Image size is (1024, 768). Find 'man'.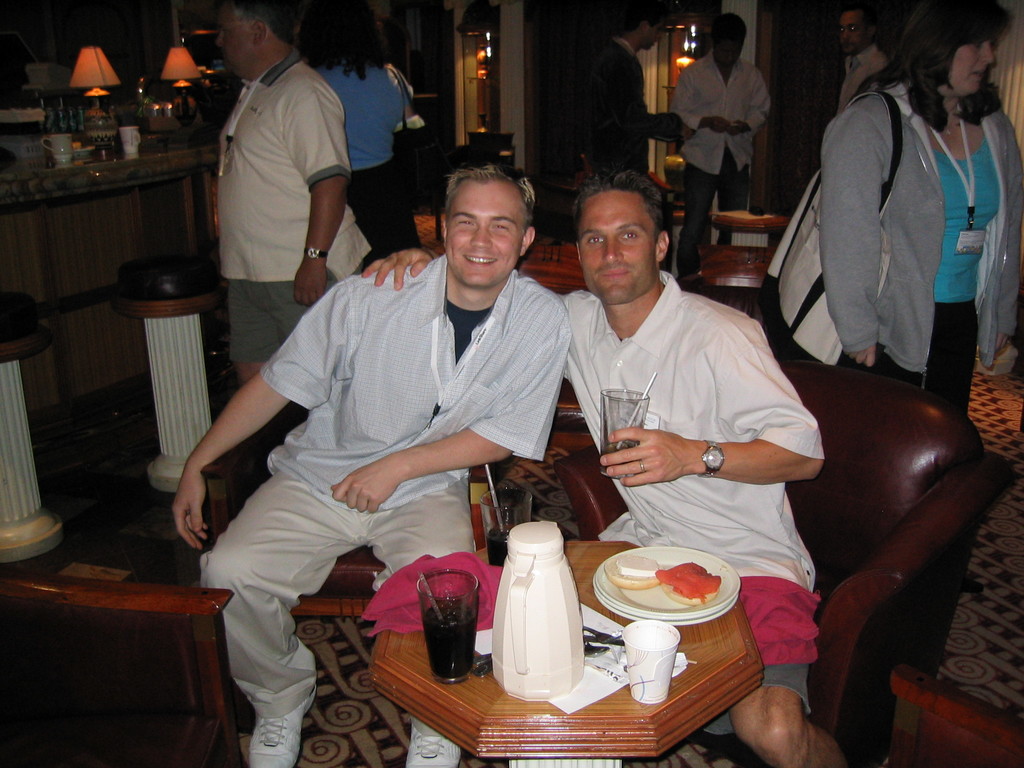
rect(834, 1, 888, 122).
